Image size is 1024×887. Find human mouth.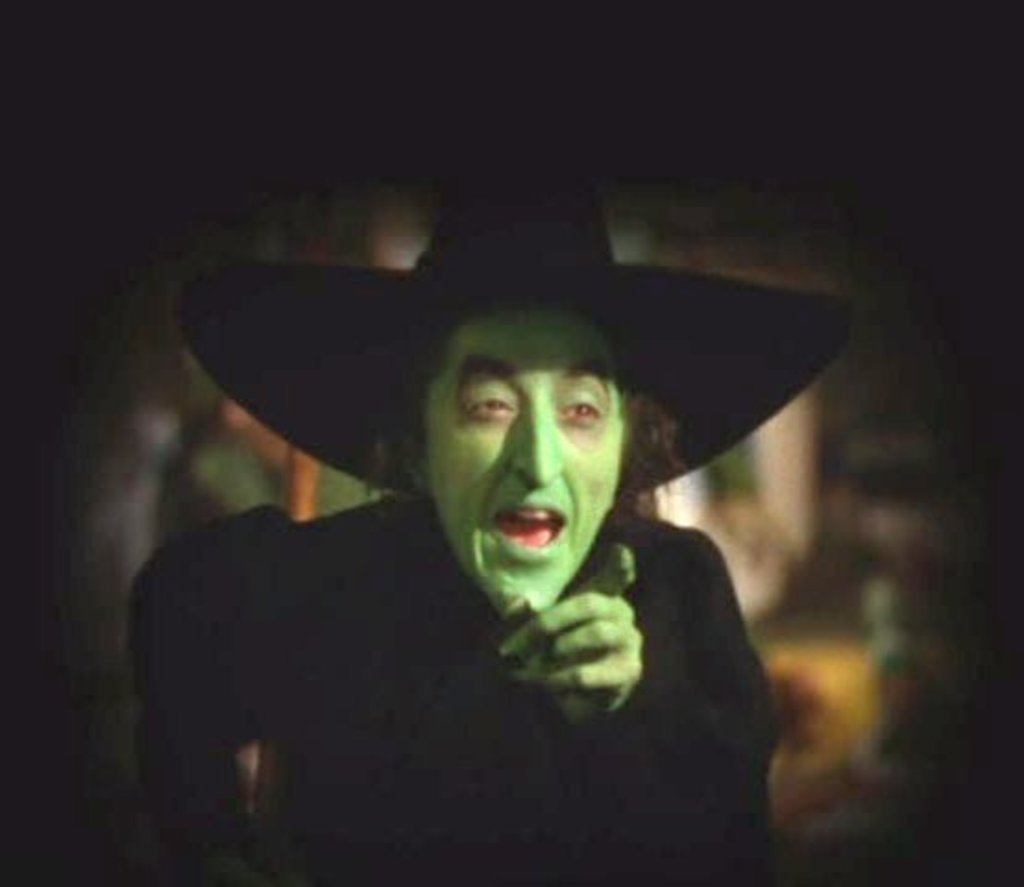
(488, 484, 571, 564).
